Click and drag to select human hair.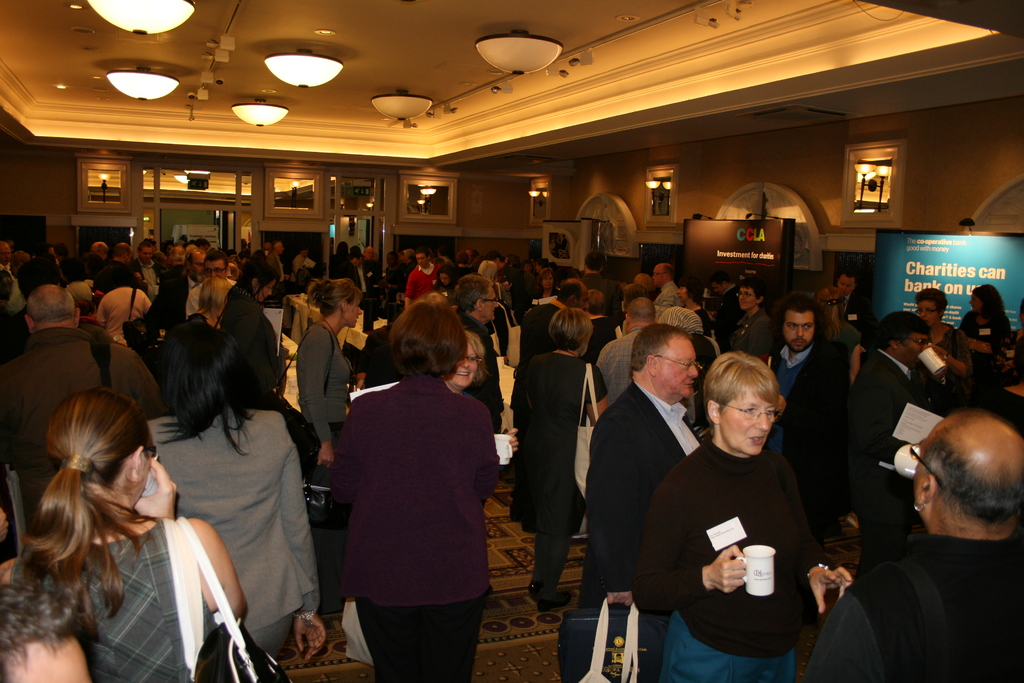
Selection: l=474, t=260, r=499, b=272.
